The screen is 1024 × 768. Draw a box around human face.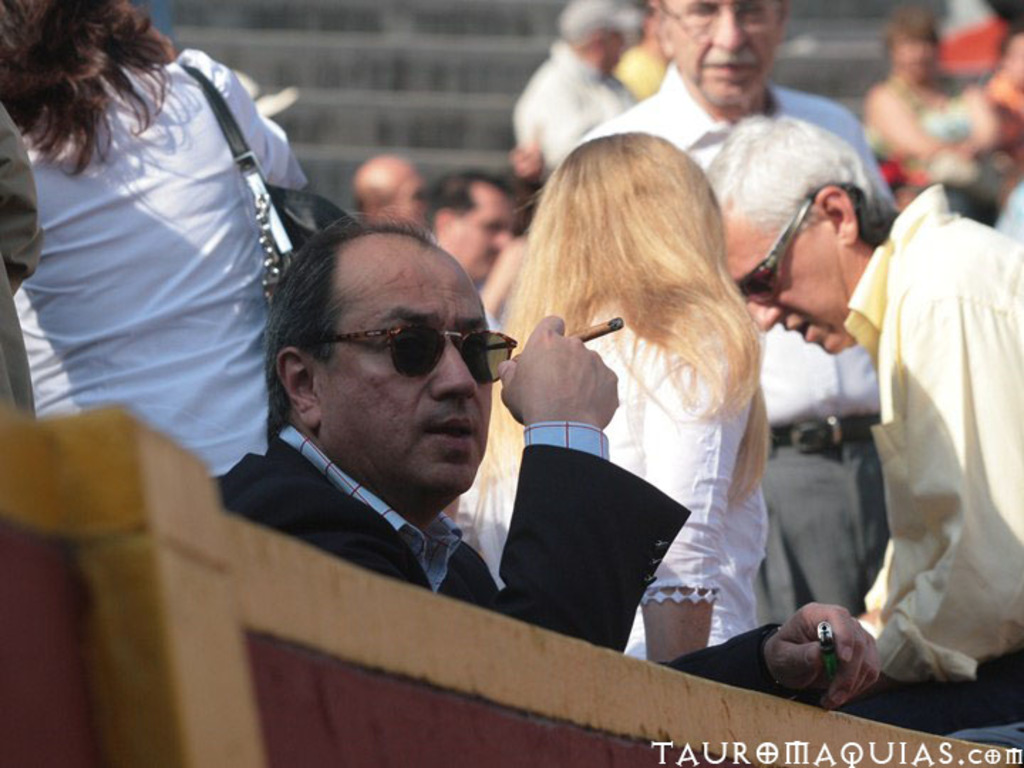
(left=717, top=203, right=835, bottom=366).
